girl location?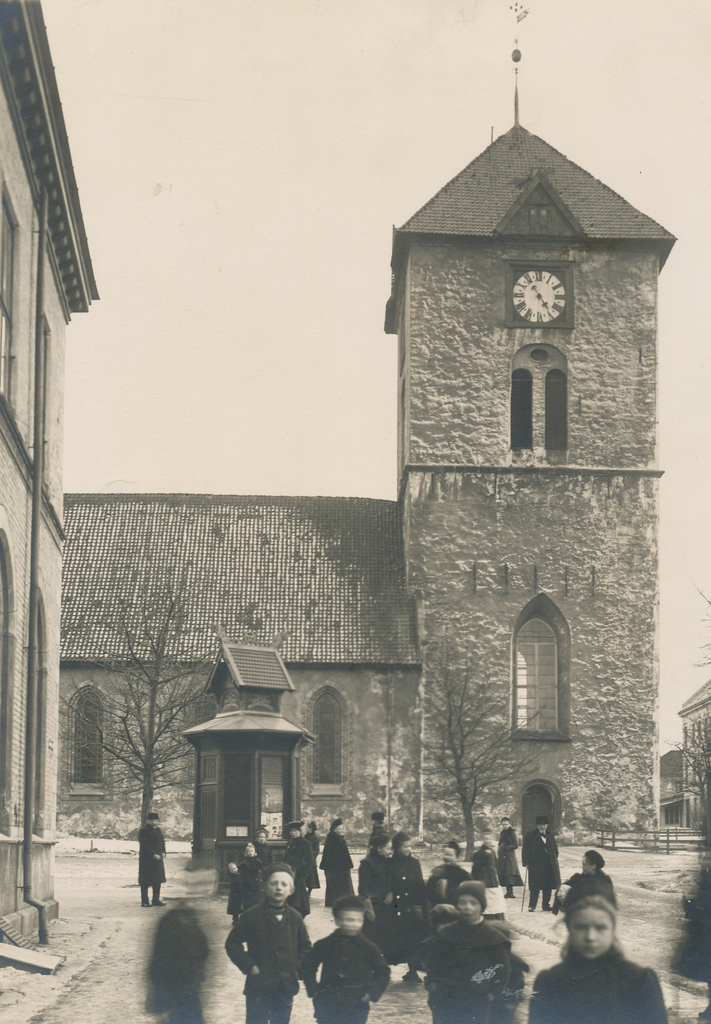
select_region(252, 829, 273, 872)
